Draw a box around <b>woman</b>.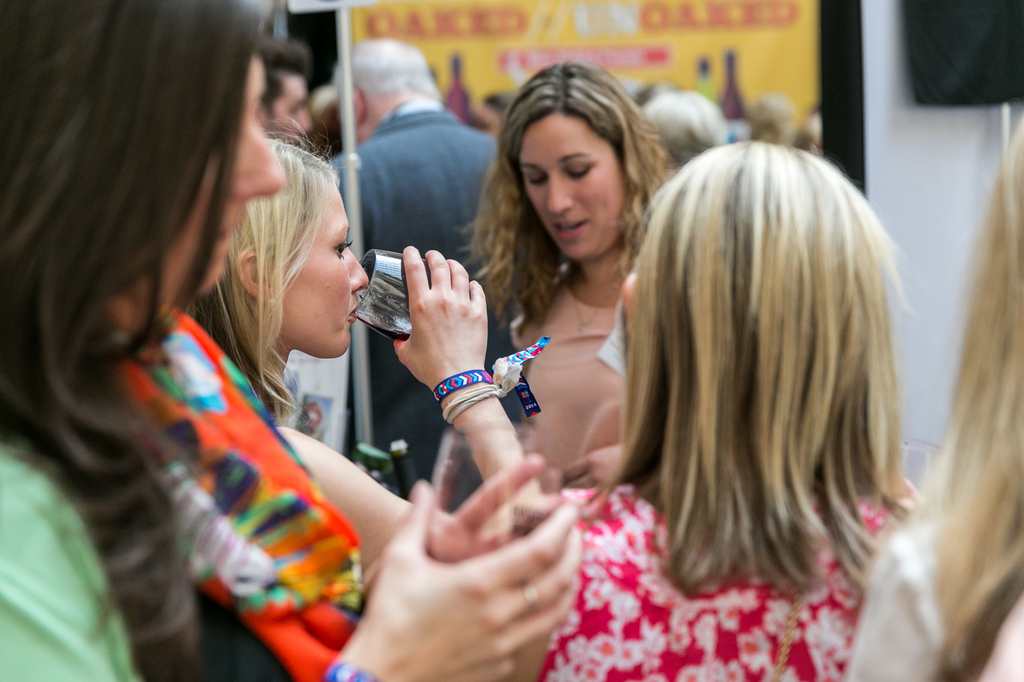
(180,116,518,576).
